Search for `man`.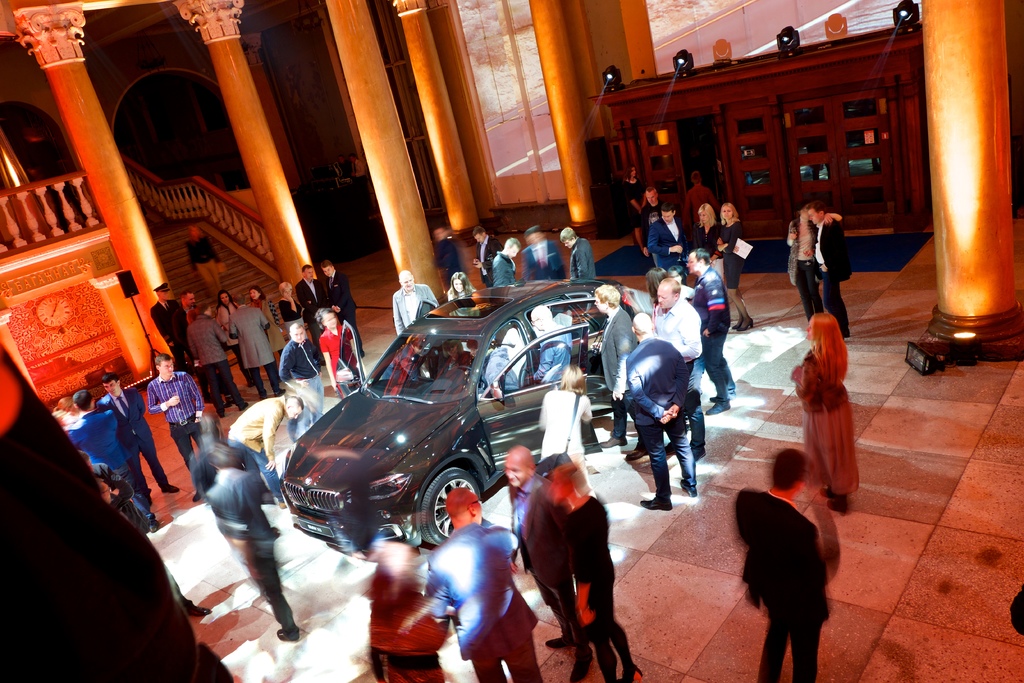
Found at box(94, 373, 180, 506).
